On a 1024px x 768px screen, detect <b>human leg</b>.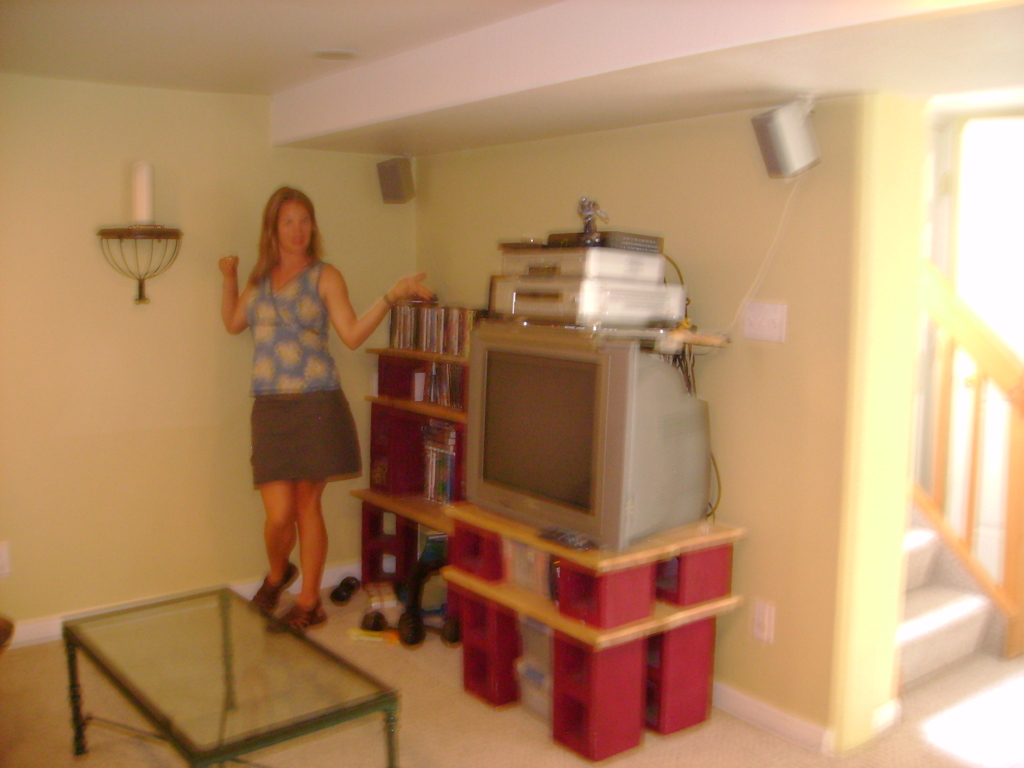
<box>266,478,329,634</box>.
